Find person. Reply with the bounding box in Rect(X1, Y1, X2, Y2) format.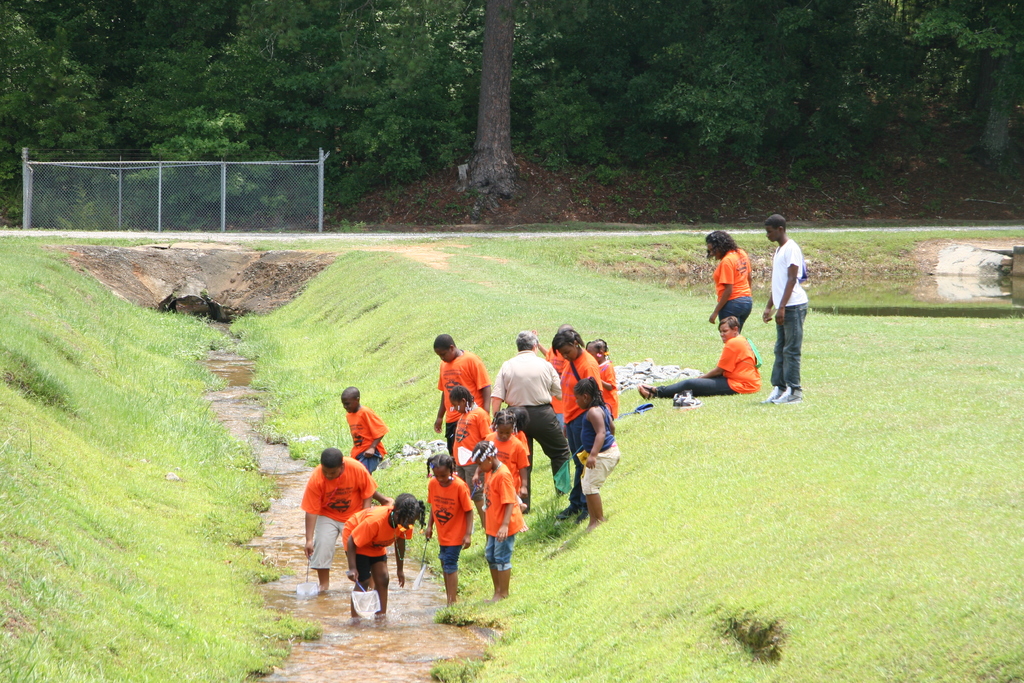
Rect(635, 315, 764, 408).
